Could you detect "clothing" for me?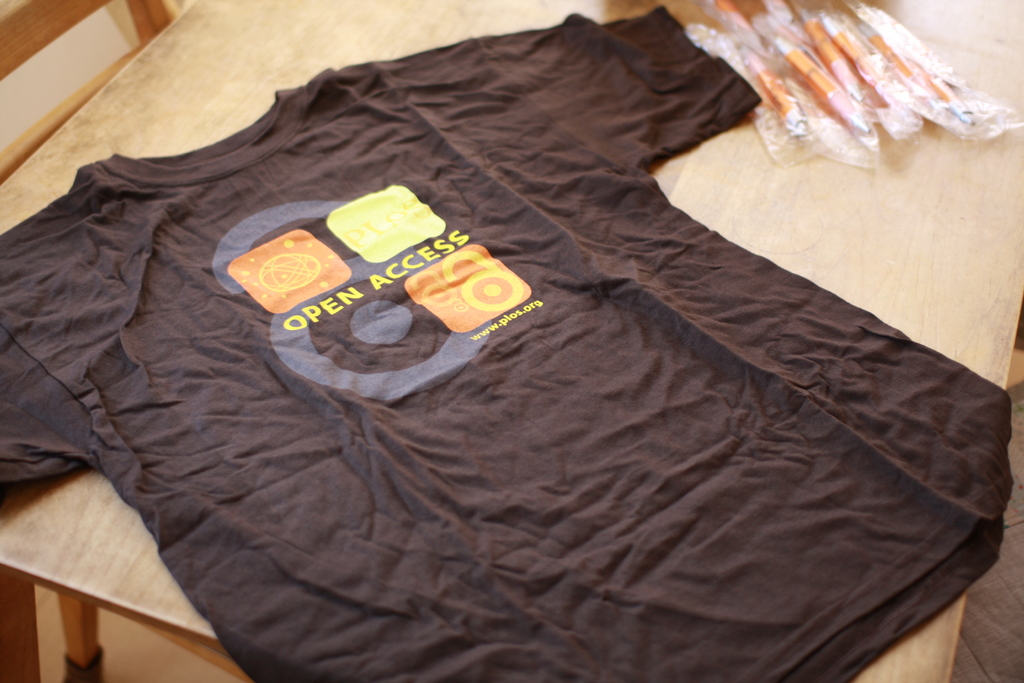
Detection result: (0,1,1021,682).
